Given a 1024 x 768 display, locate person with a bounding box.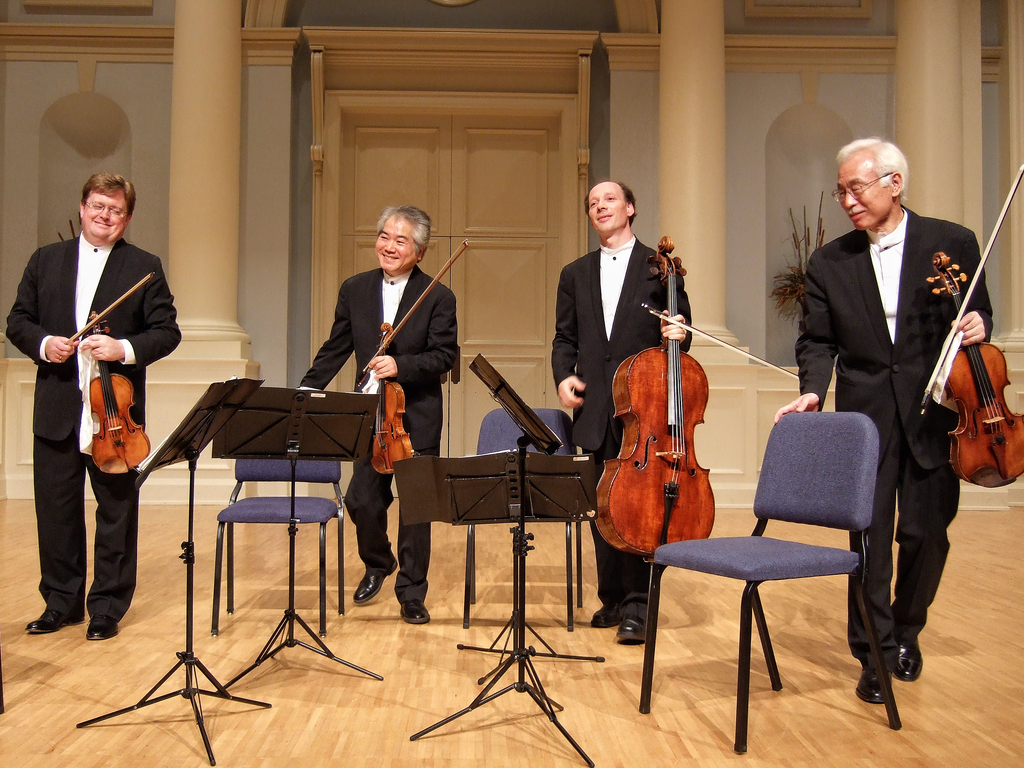
Located: (left=297, top=200, right=457, bottom=629).
